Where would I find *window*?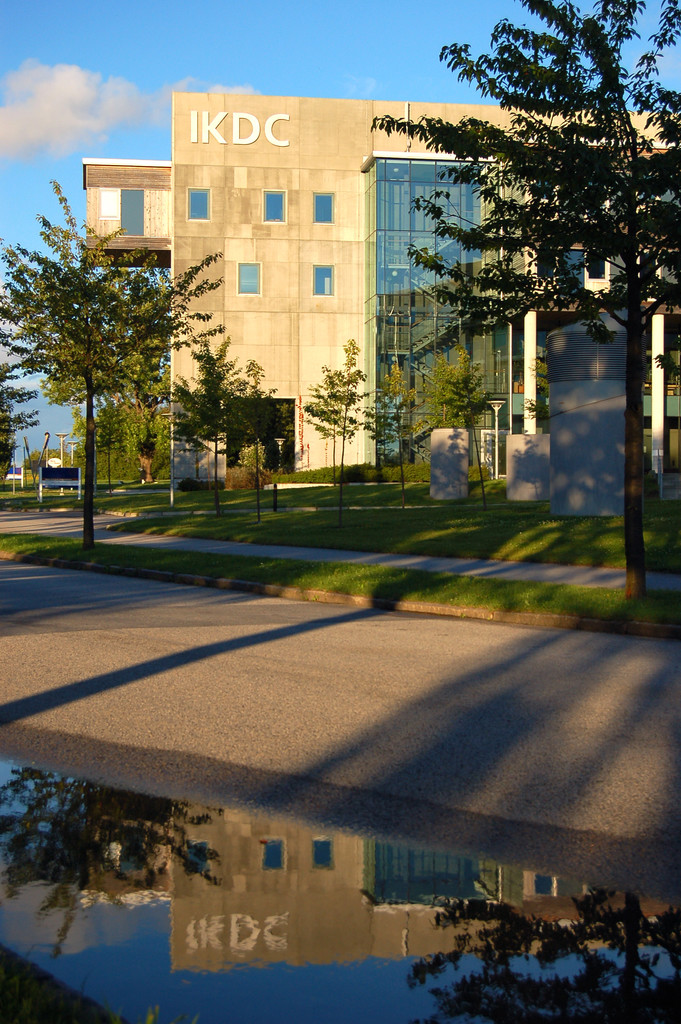
At {"left": 315, "top": 195, "right": 338, "bottom": 223}.
